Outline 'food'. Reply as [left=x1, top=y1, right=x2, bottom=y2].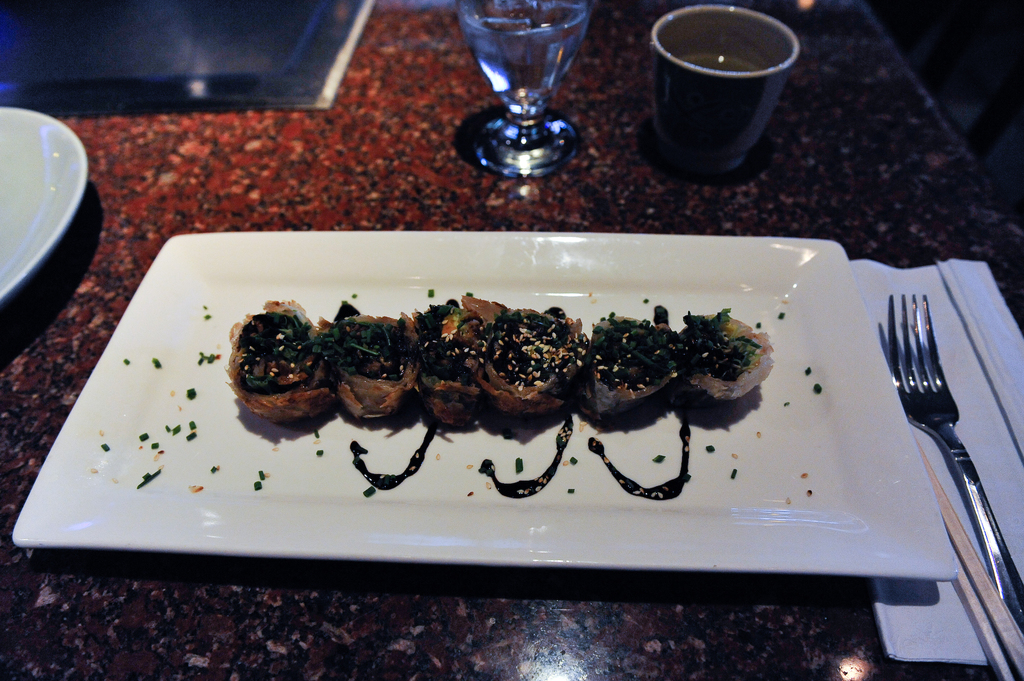
[left=100, top=427, right=106, bottom=435].
